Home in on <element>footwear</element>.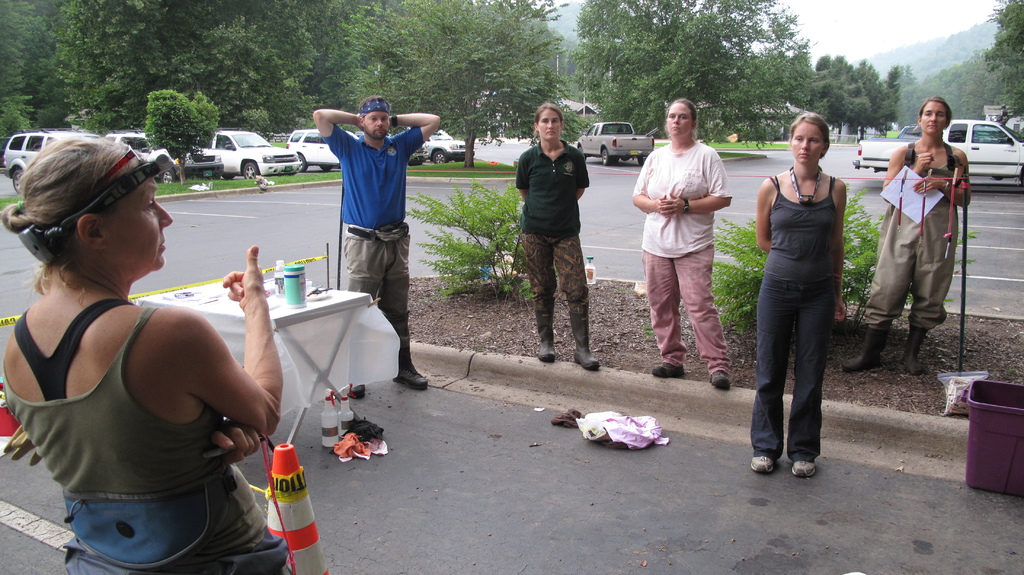
Homed in at rect(348, 382, 367, 398).
